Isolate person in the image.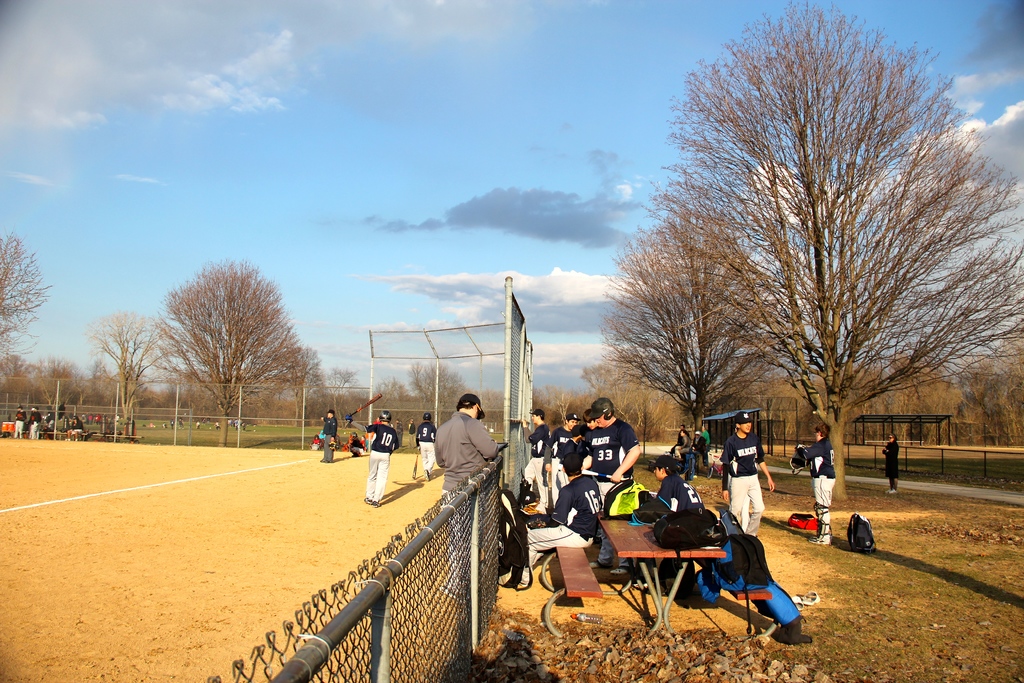
Isolated region: 723 415 772 539.
